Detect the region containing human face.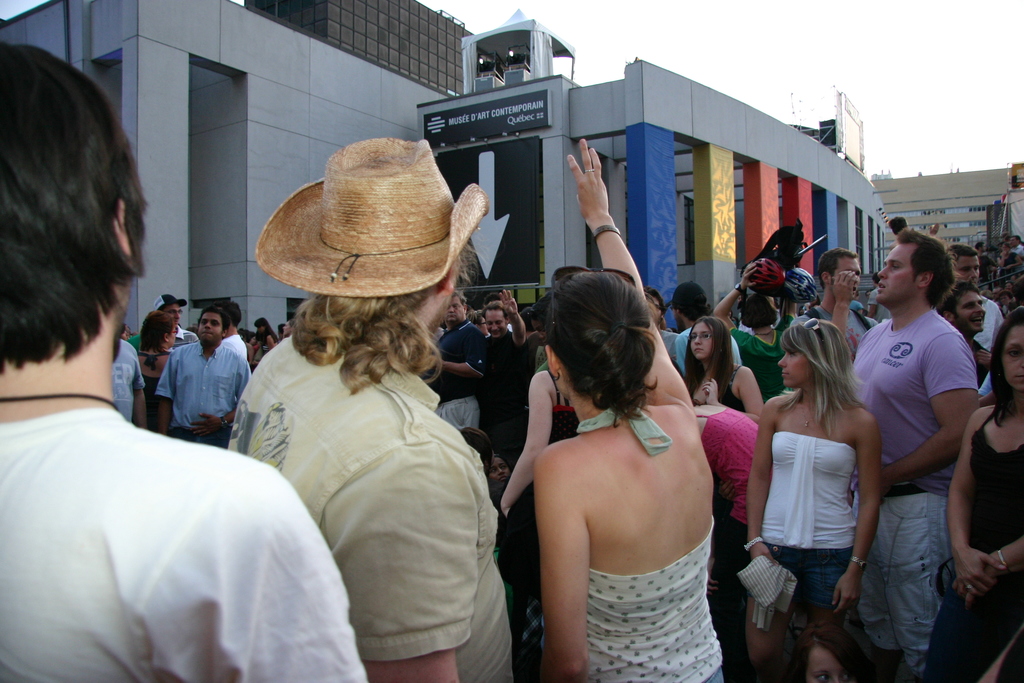
[829,256,861,300].
